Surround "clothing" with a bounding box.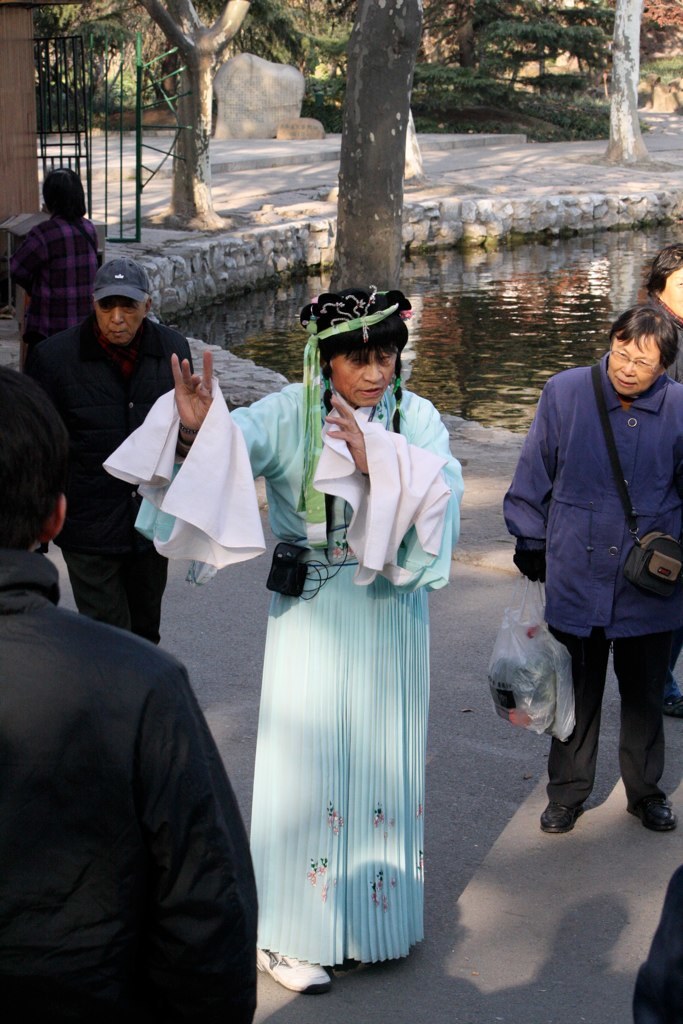
{"x1": 35, "y1": 255, "x2": 186, "y2": 614}.
